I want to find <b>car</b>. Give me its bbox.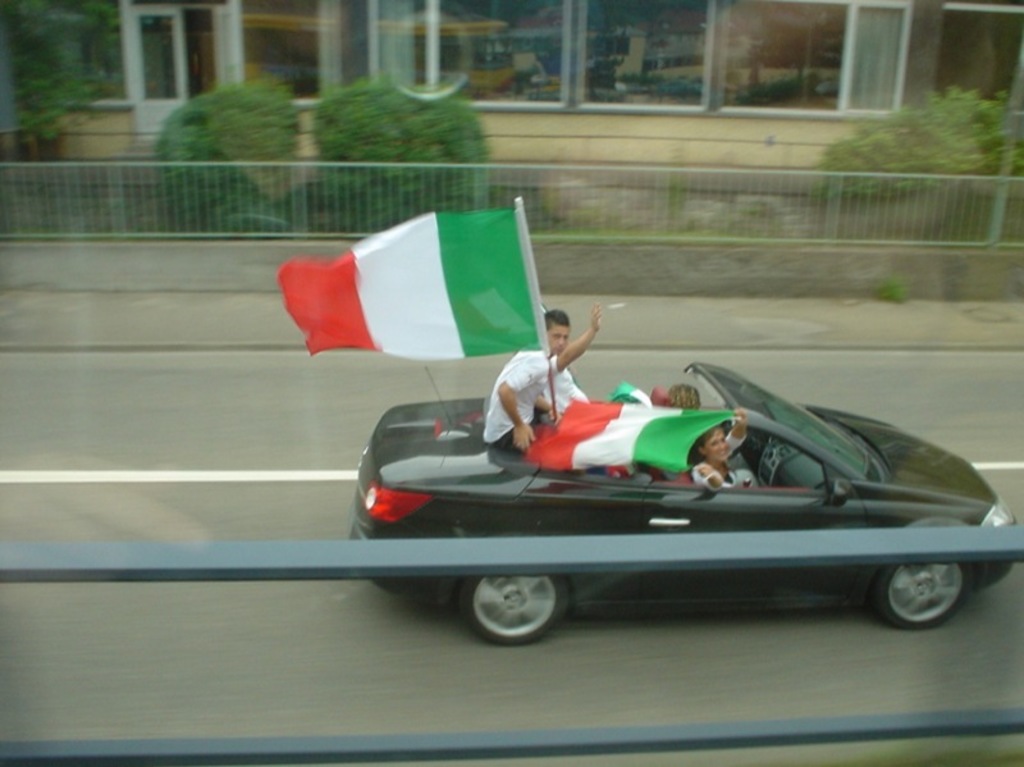
rect(342, 357, 1016, 650).
